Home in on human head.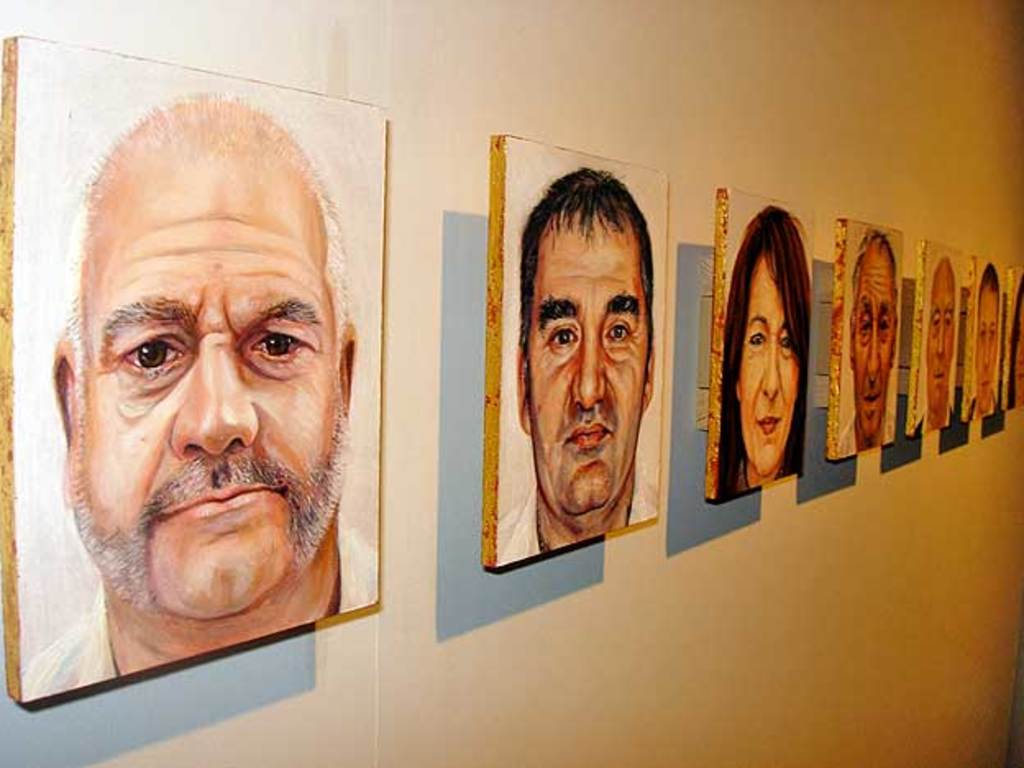
Homed in at [852,235,903,440].
